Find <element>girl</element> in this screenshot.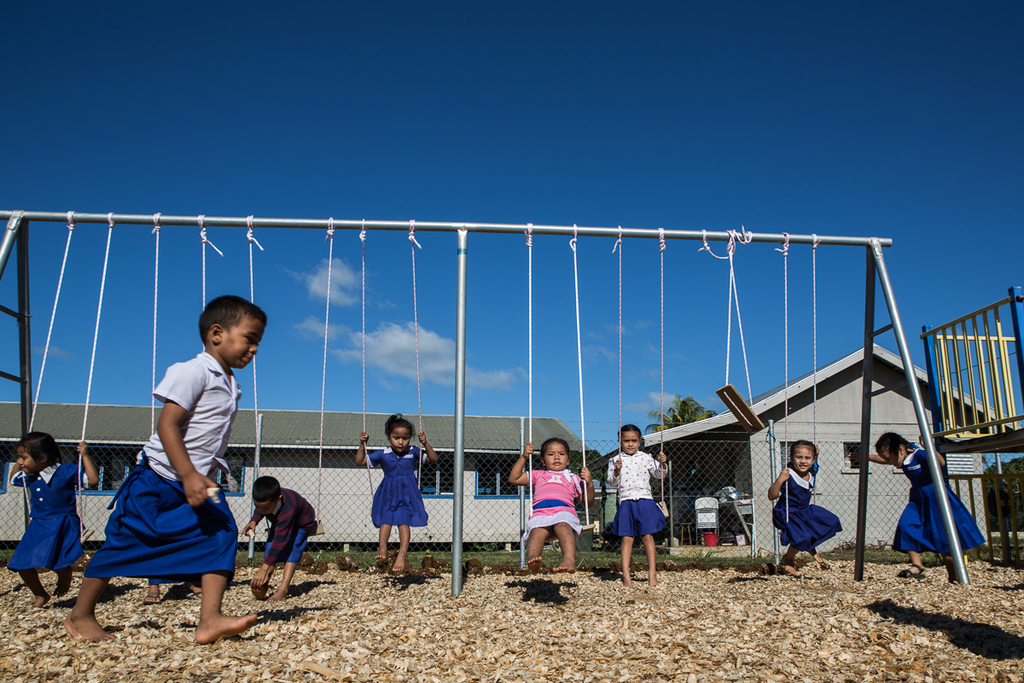
The bounding box for <element>girl</element> is BBox(62, 295, 261, 640).
